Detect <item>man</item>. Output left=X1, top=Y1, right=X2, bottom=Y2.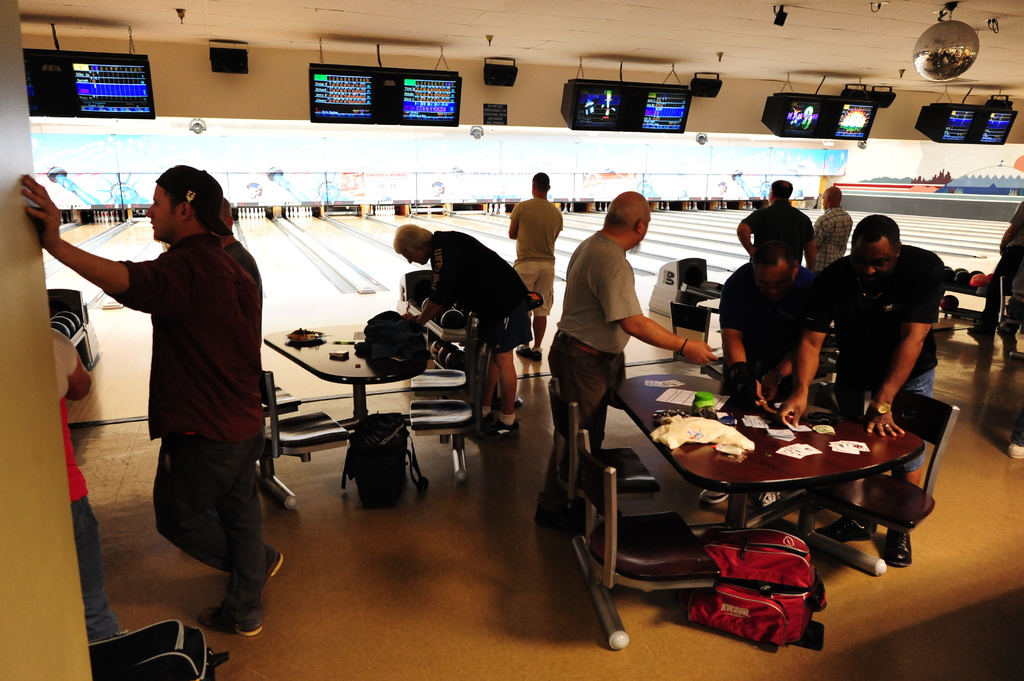
left=965, top=198, right=1023, bottom=344.
